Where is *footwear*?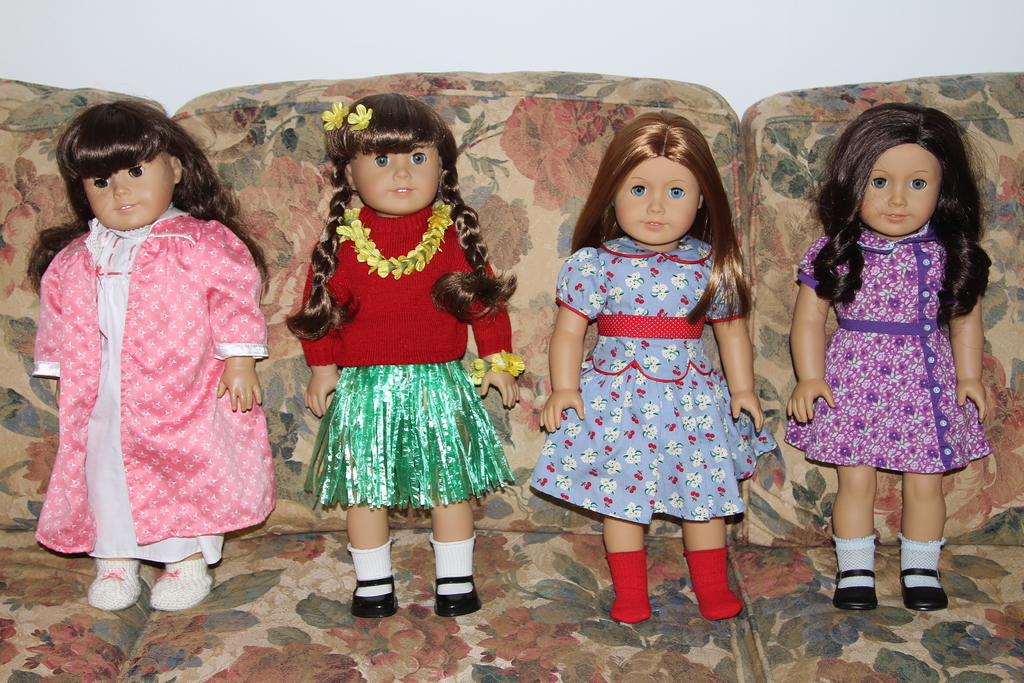
<region>349, 577, 391, 617</region>.
